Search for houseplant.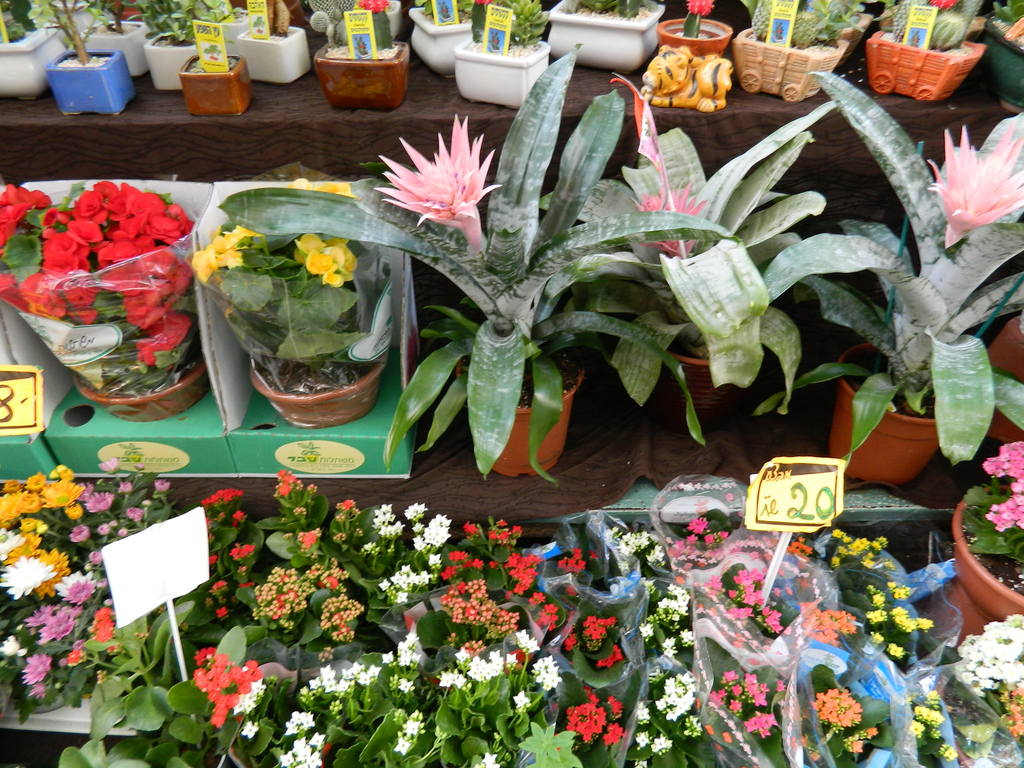
Found at select_region(796, 119, 1022, 495).
